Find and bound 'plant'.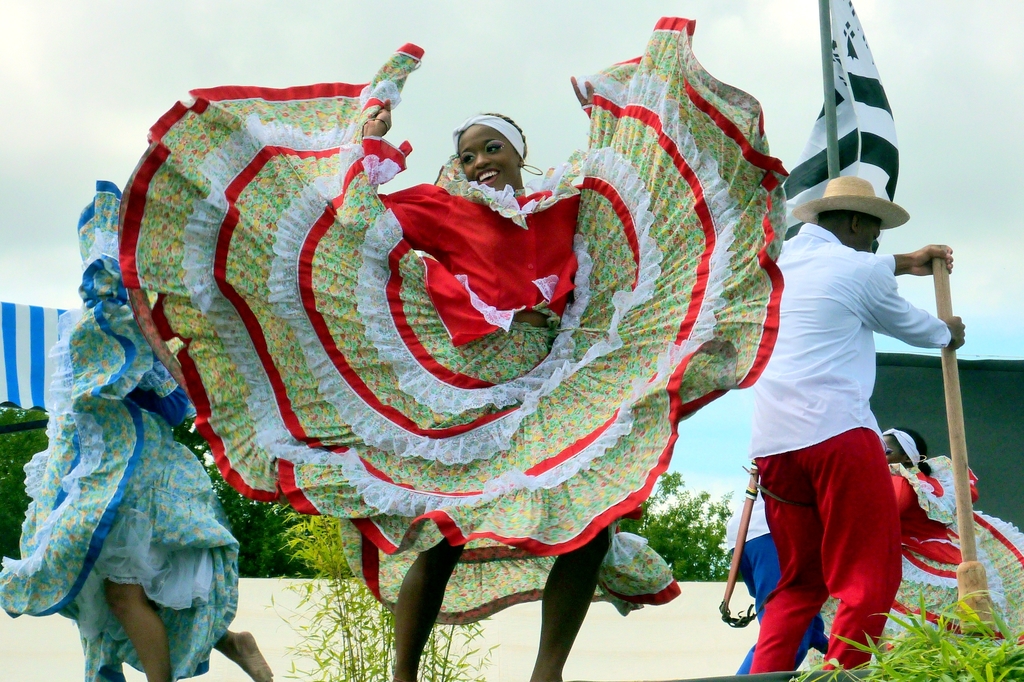
Bound: (174,414,334,580).
